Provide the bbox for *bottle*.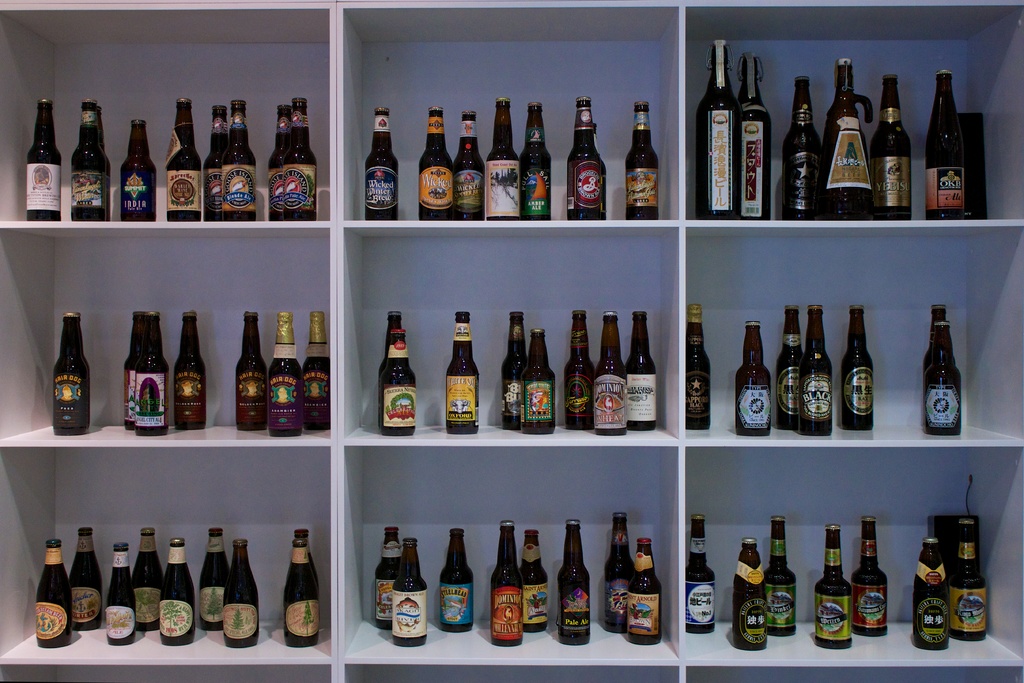
pyautogui.locateOnScreen(736, 318, 776, 435).
